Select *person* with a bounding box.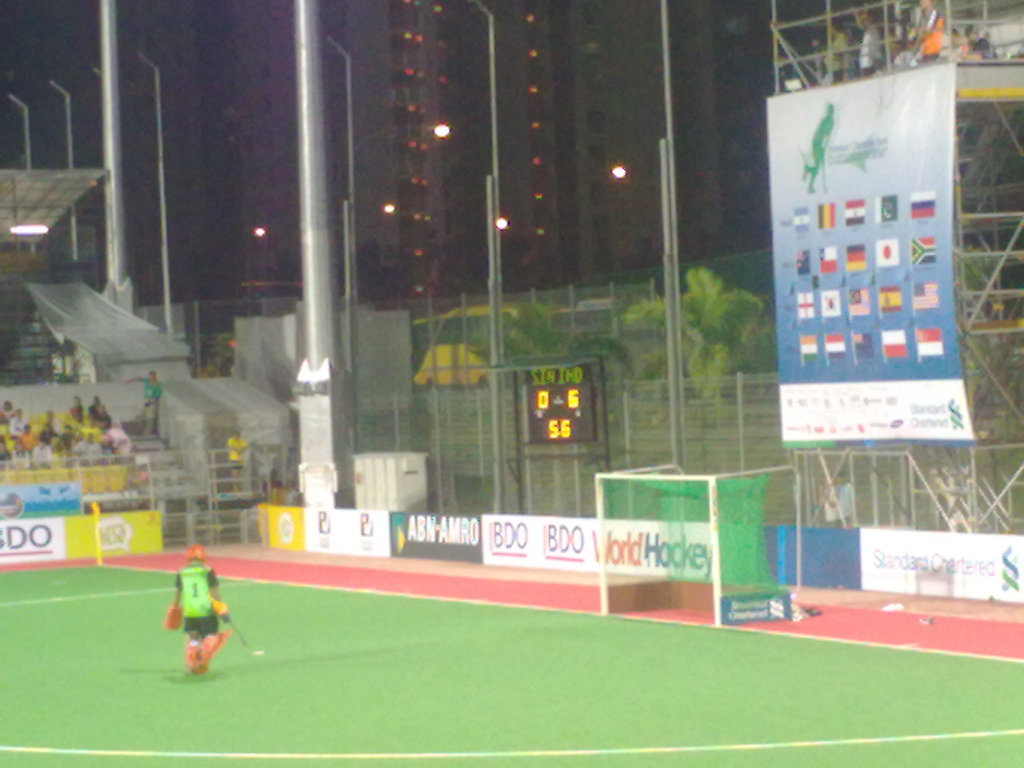
[x1=159, y1=554, x2=224, y2=682].
